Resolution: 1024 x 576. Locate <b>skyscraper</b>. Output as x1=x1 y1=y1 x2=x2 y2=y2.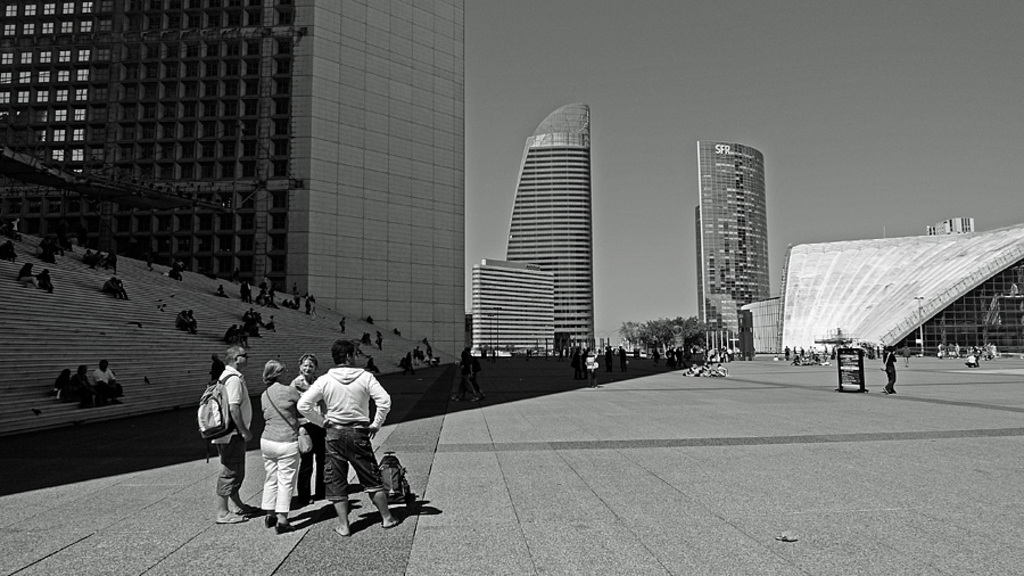
x1=0 y1=0 x2=474 y2=372.
